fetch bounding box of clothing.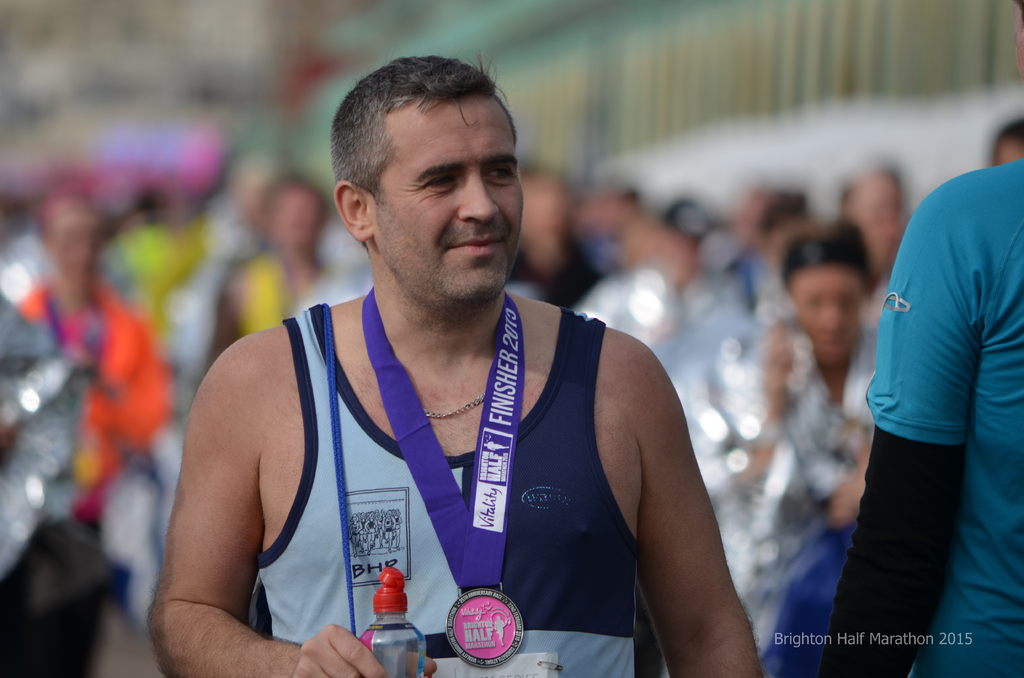
Bbox: l=813, t=160, r=1023, b=677.
